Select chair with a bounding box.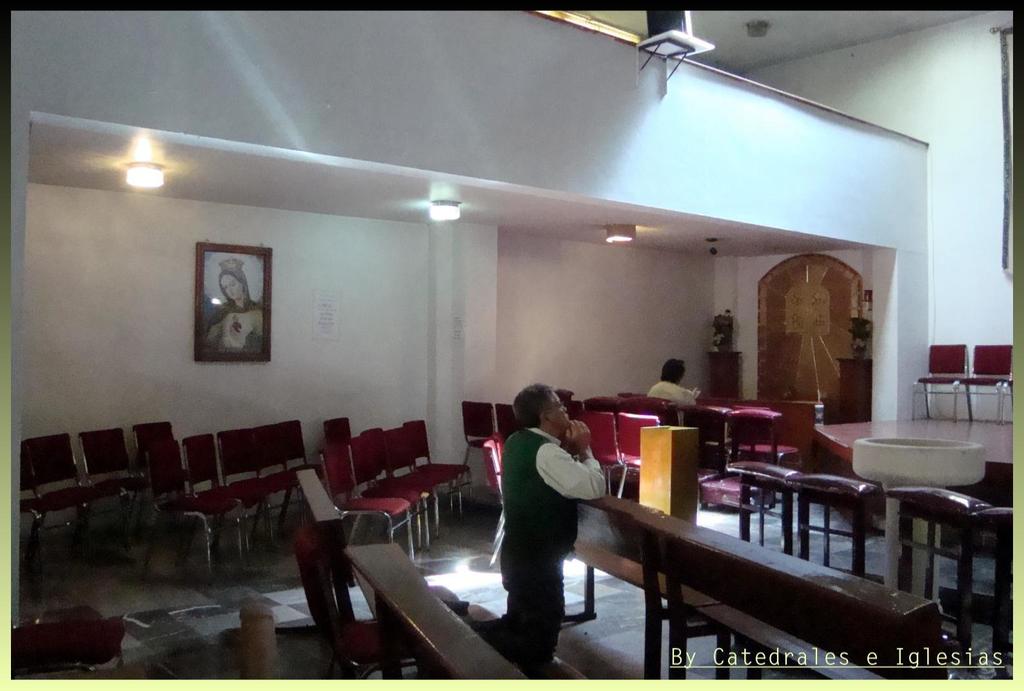
<region>183, 430, 270, 555</region>.
